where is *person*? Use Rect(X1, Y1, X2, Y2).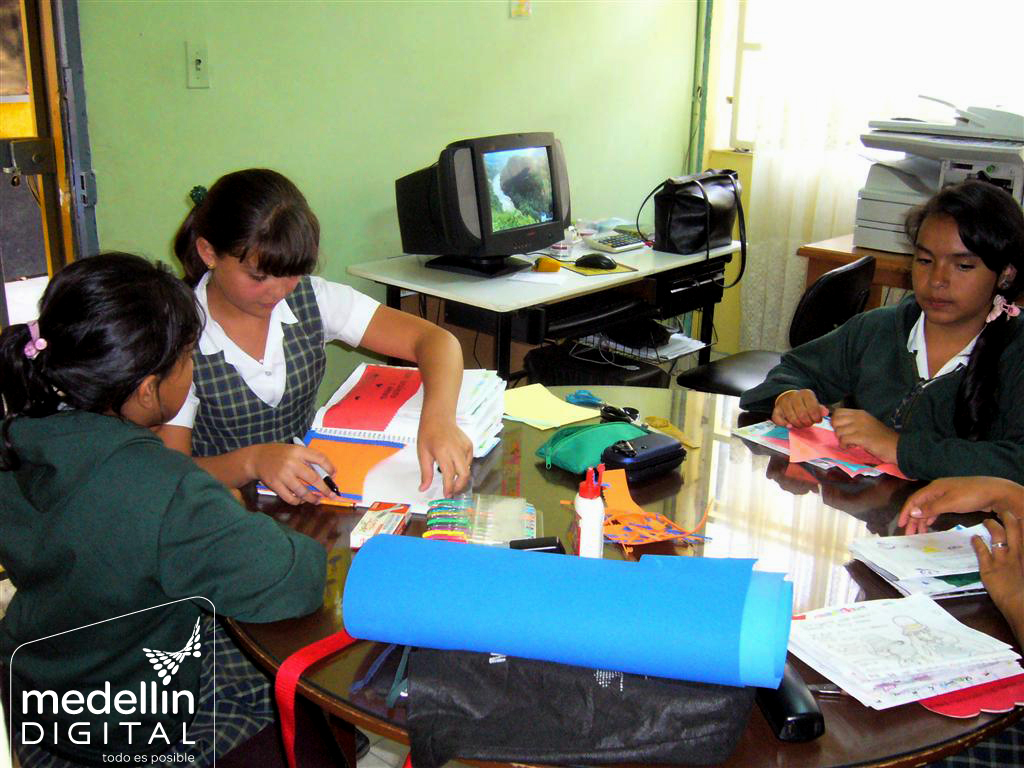
Rect(0, 254, 328, 763).
